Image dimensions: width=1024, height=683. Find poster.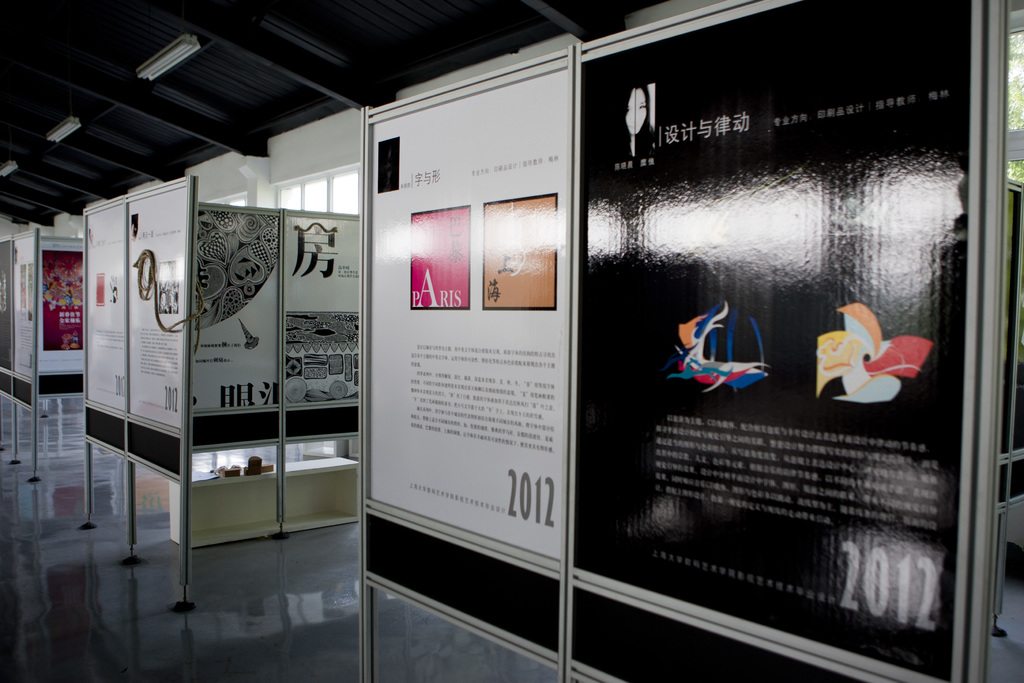
x1=283, y1=215, x2=360, y2=401.
